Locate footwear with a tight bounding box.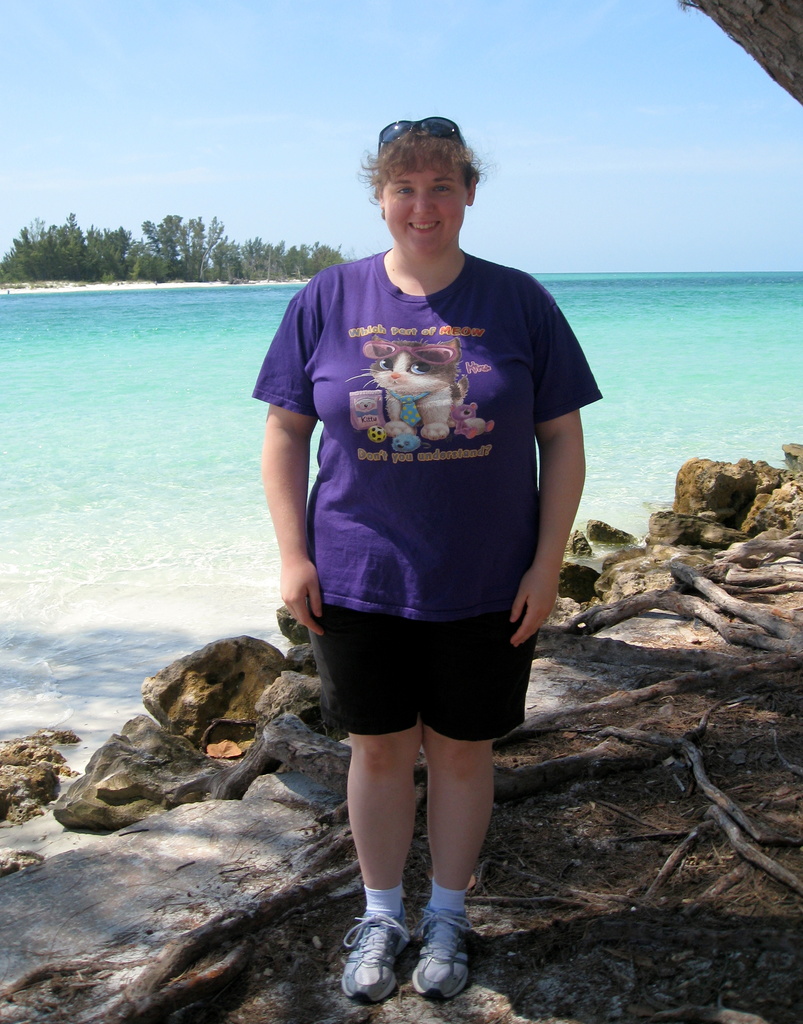
400 908 475 996.
